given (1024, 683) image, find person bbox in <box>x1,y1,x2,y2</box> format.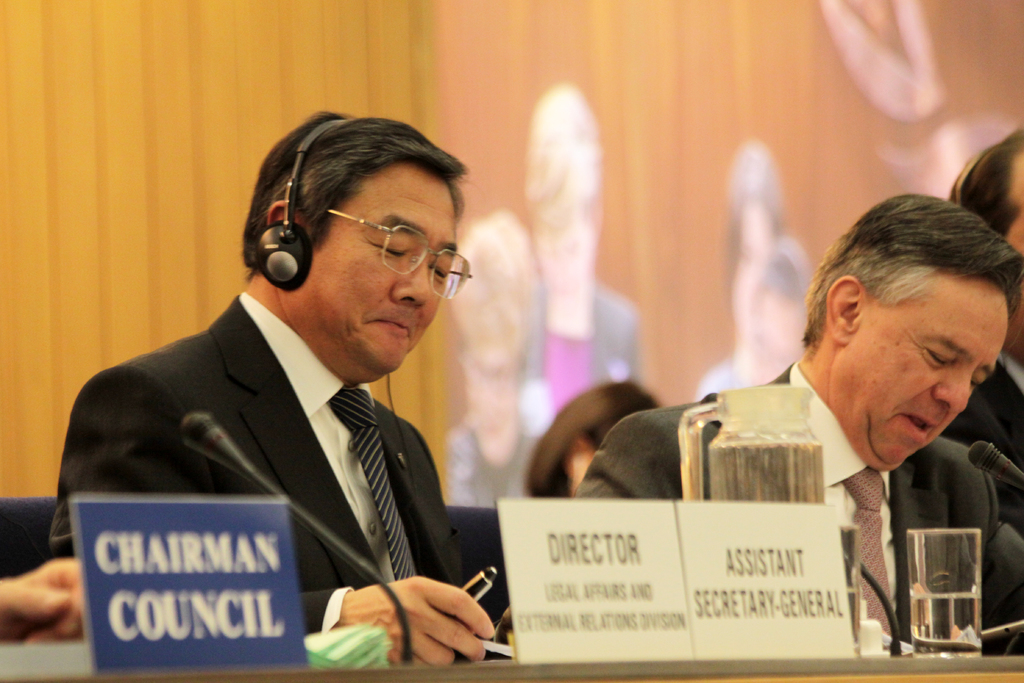
<box>518,361,668,507</box>.
